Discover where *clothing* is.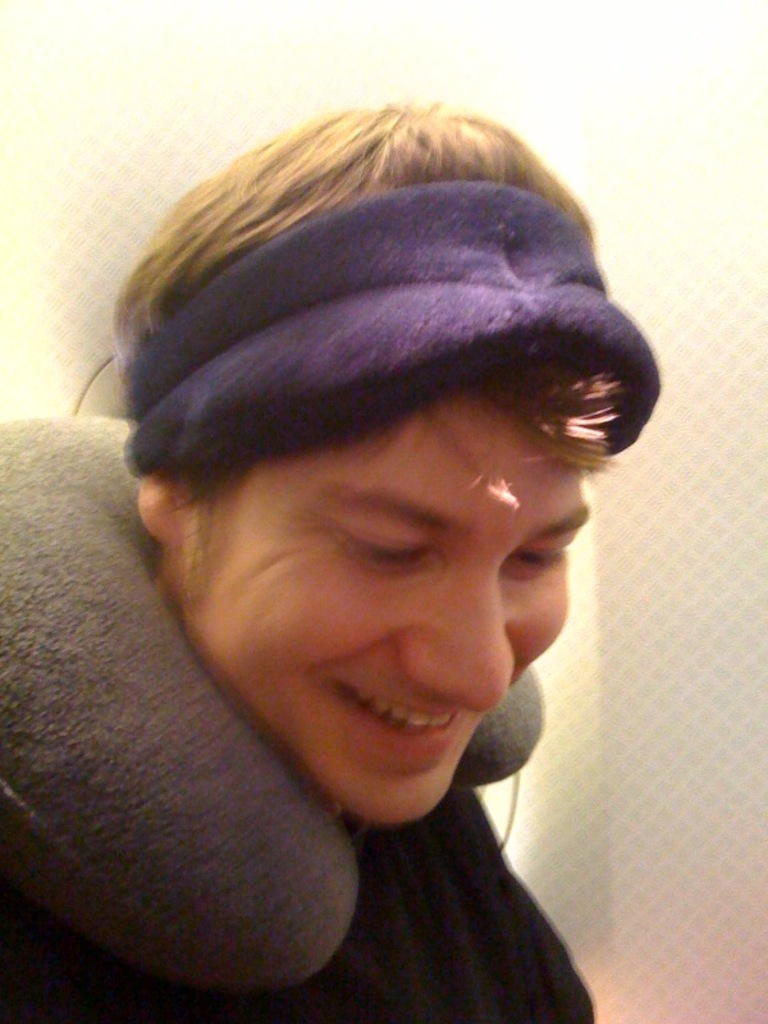
Discovered at 0,776,589,1023.
